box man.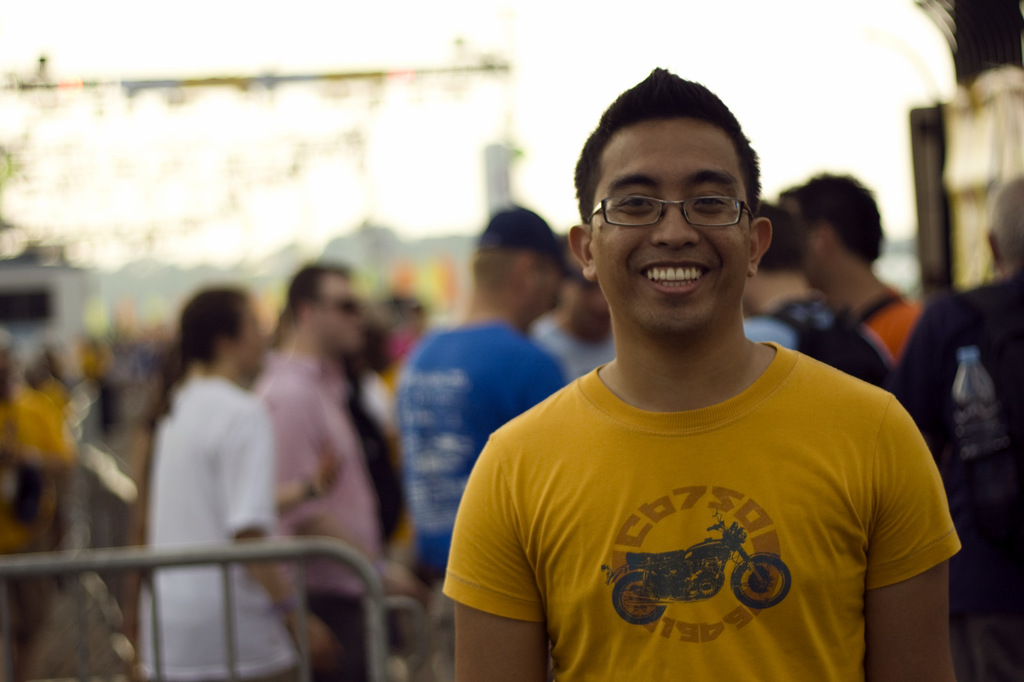
<box>438,63,964,679</box>.
